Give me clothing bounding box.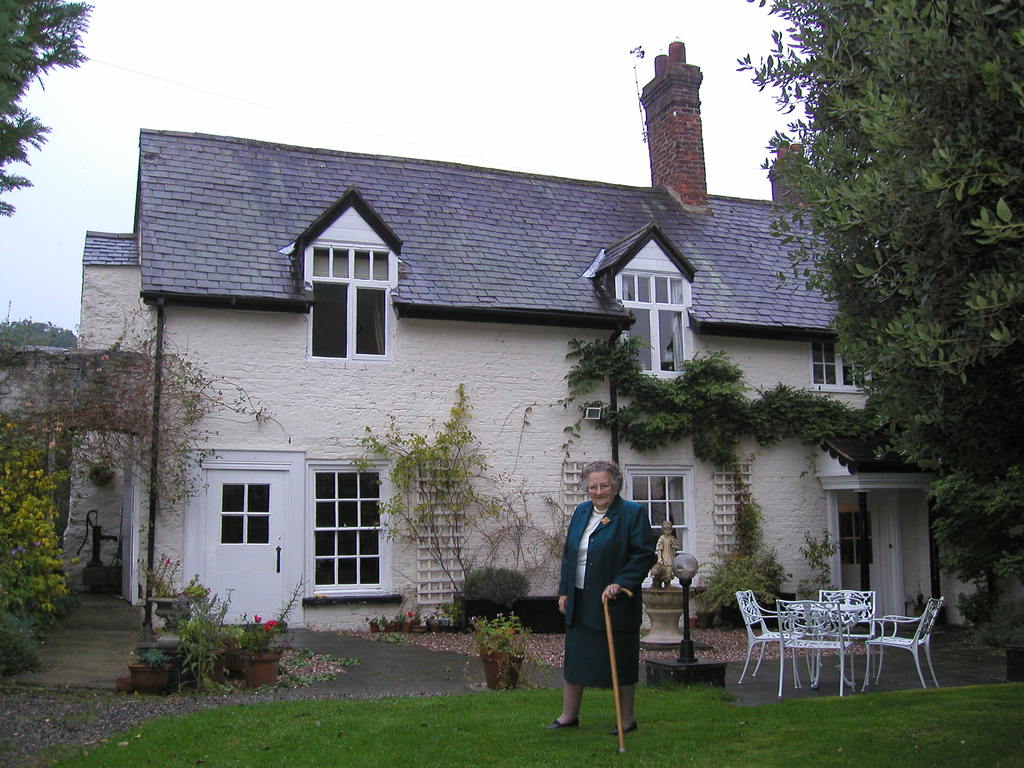
(x1=657, y1=534, x2=678, y2=568).
